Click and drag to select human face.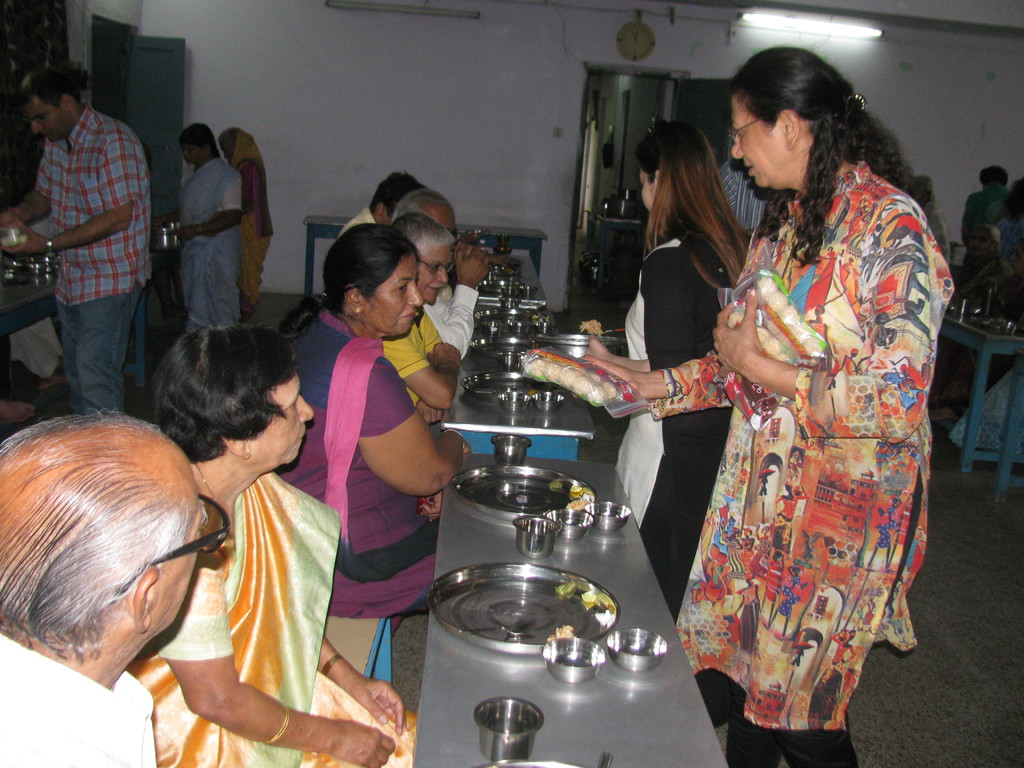
Selection: select_region(640, 169, 653, 214).
